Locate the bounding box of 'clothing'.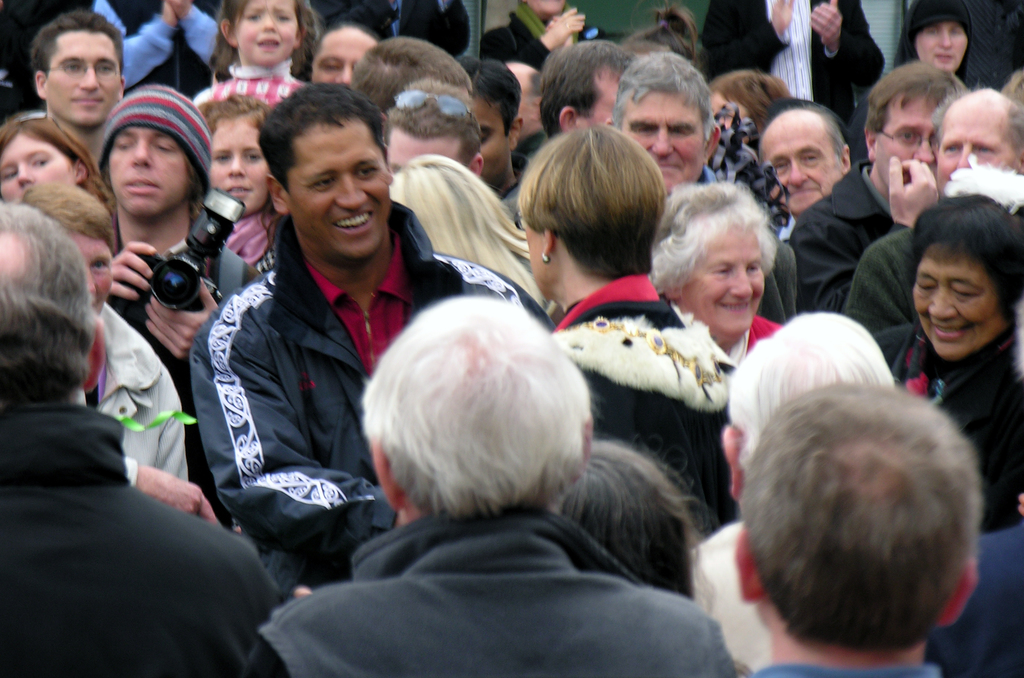
Bounding box: bbox=(173, 172, 473, 576).
